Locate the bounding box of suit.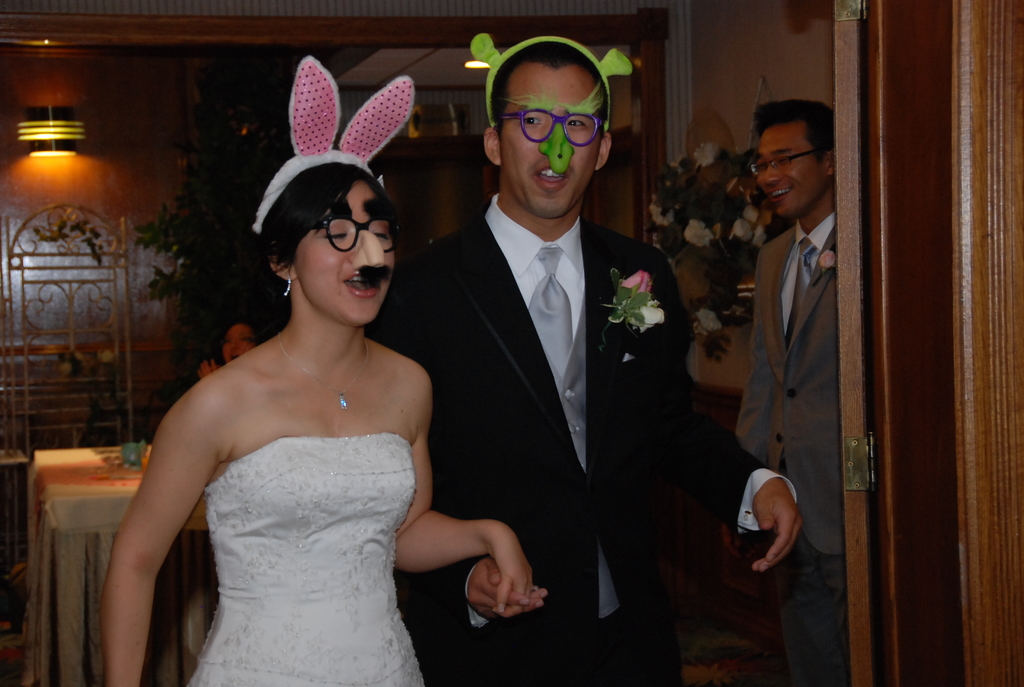
Bounding box: <box>365,191,796,686</box>.
